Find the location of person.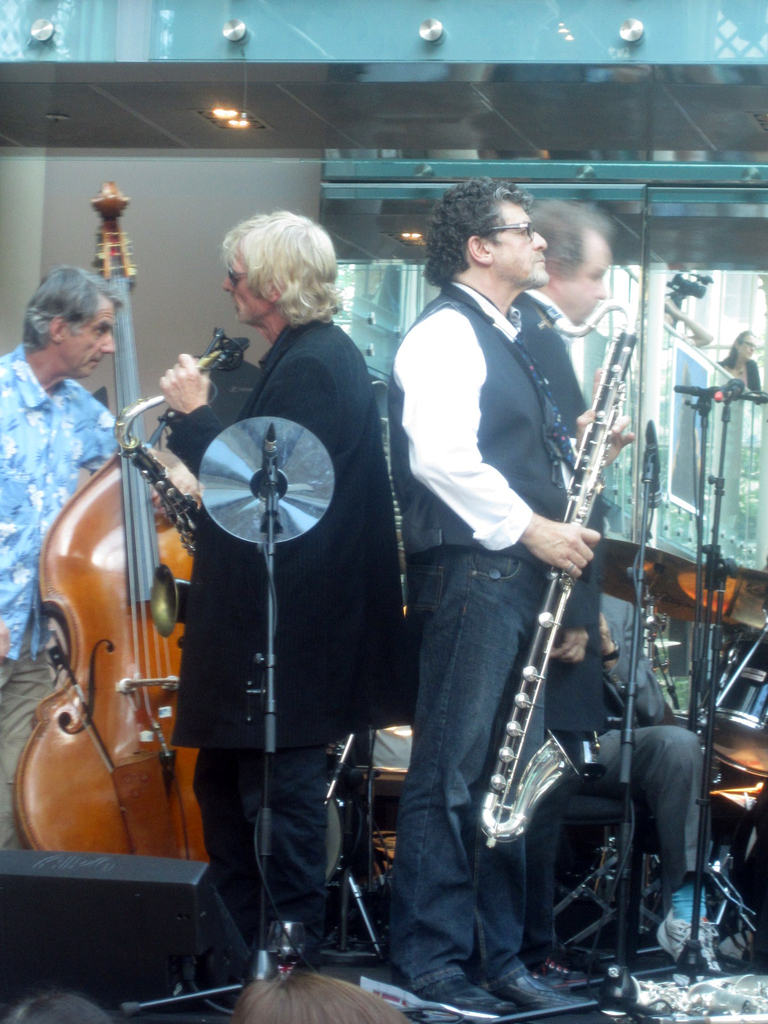
Location: (left=525, top=202, right=616, bottom=348).
